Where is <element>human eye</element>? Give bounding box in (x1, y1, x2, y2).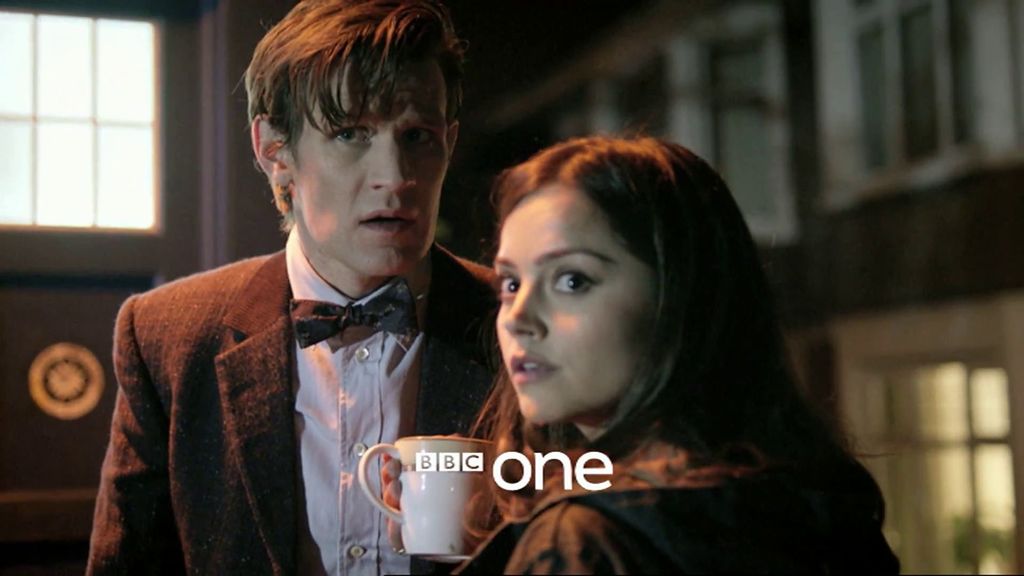
(496, 268, 525, 307).
